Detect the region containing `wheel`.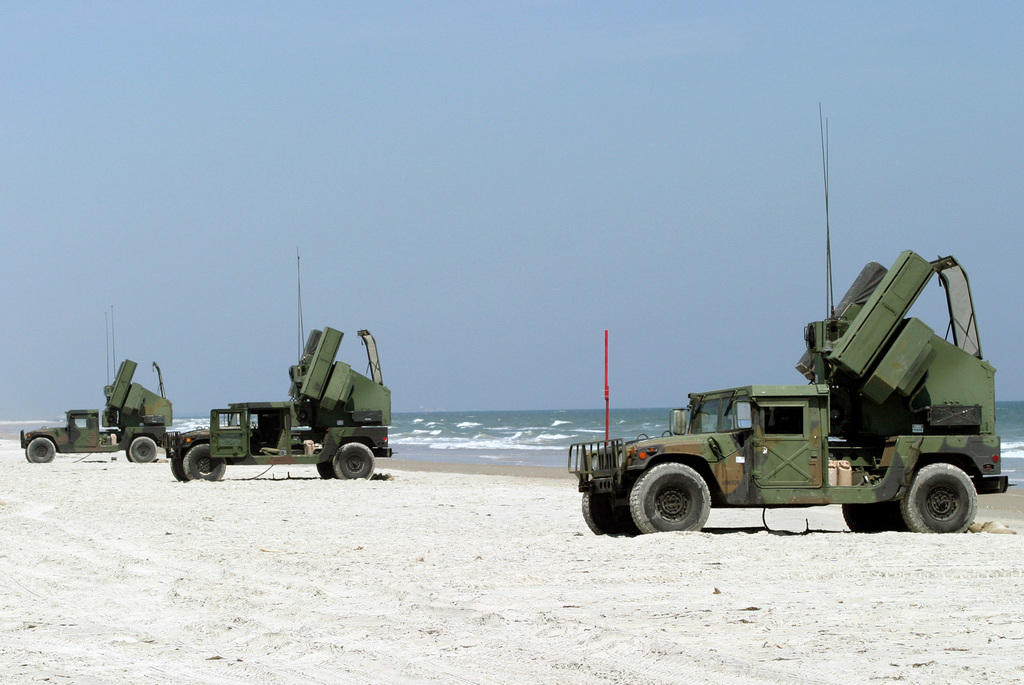
27/434/53/463.
